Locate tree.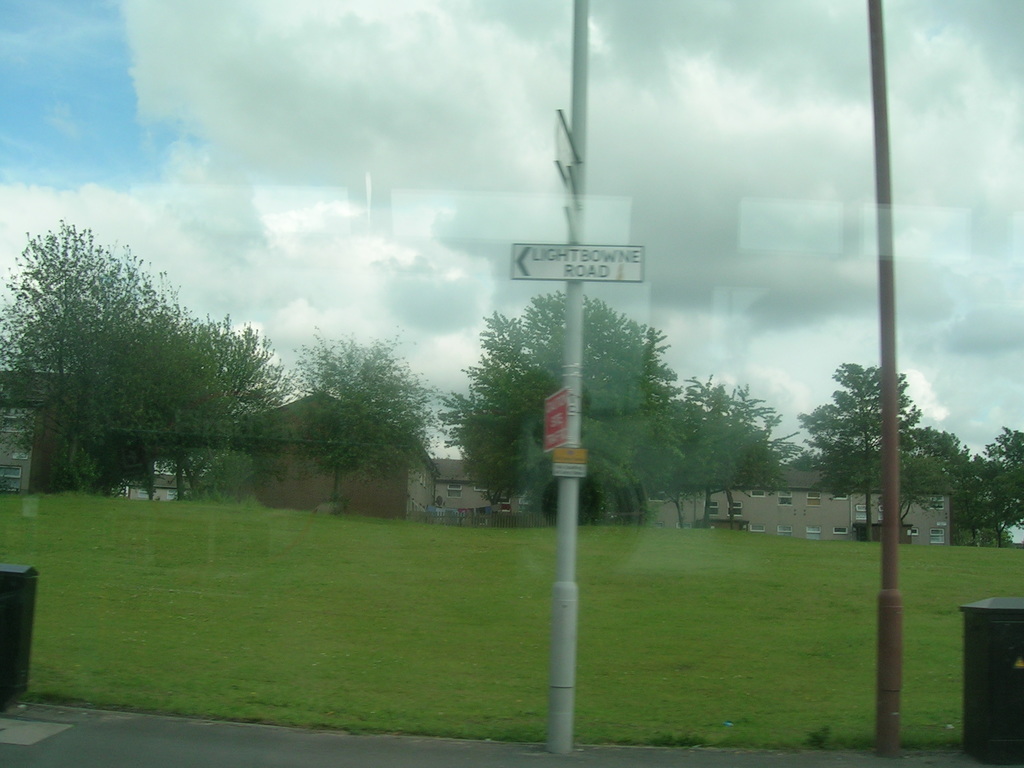
Bounding box: bbox=(286, 321, 445, 506).
